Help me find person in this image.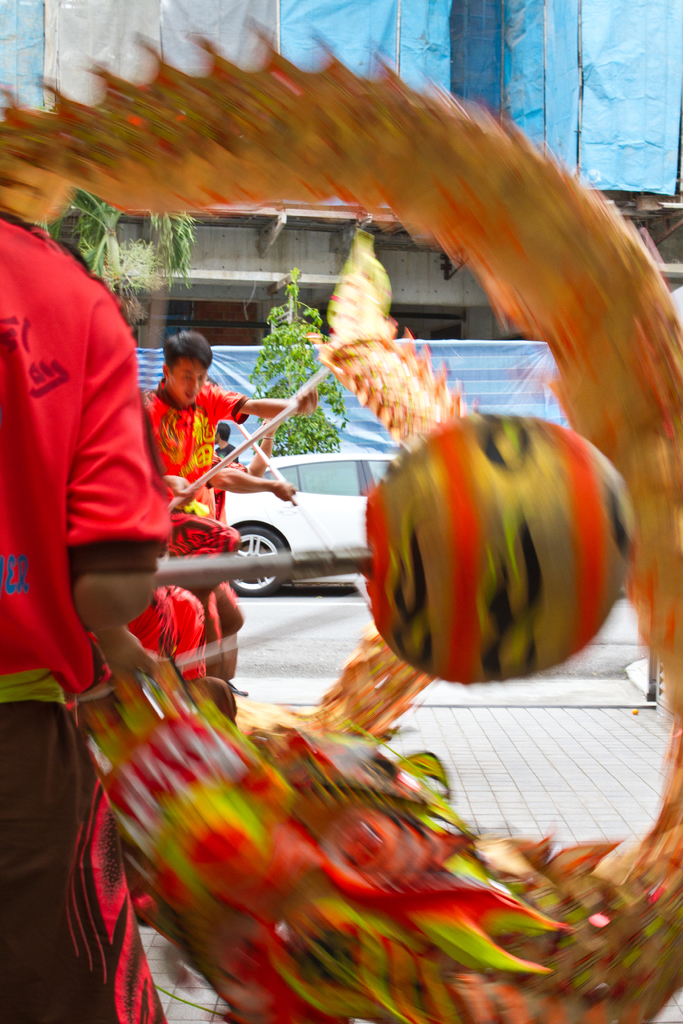
Found it: (left=0, top=196, right=177, bottom=1023).
